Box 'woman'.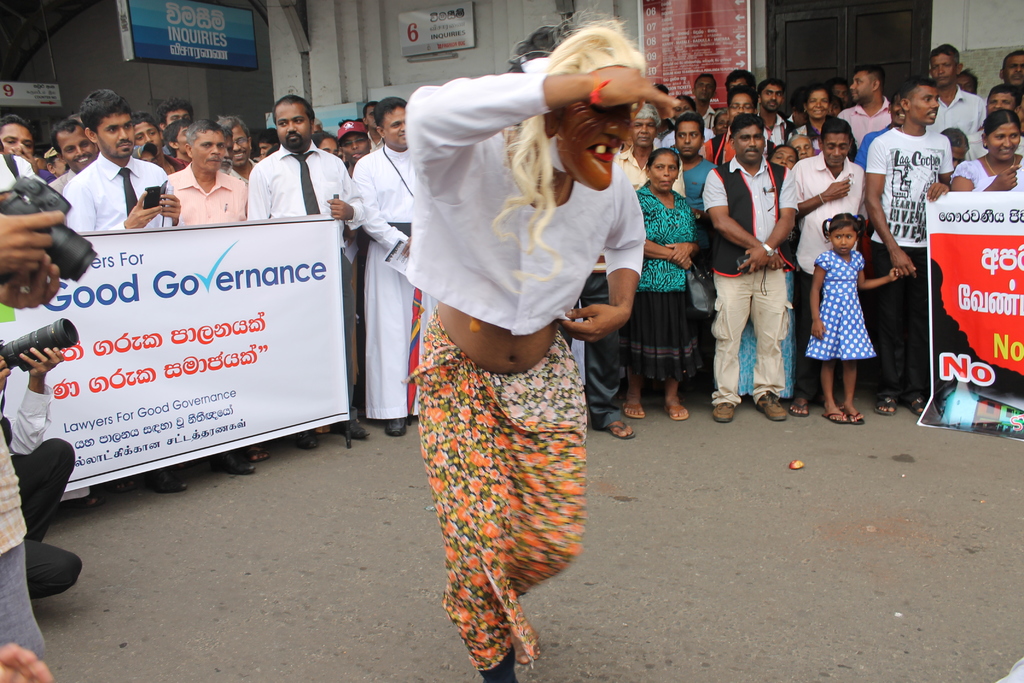
950 104 1023 201.
